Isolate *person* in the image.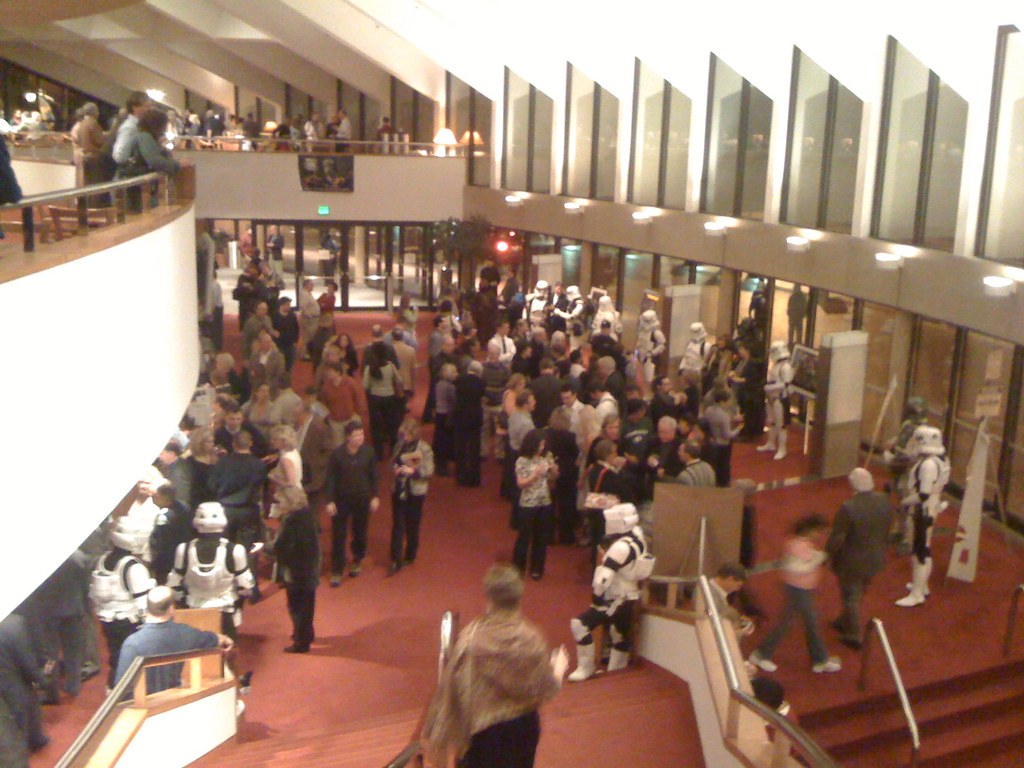
Isolated region: (147,489,194,580).
